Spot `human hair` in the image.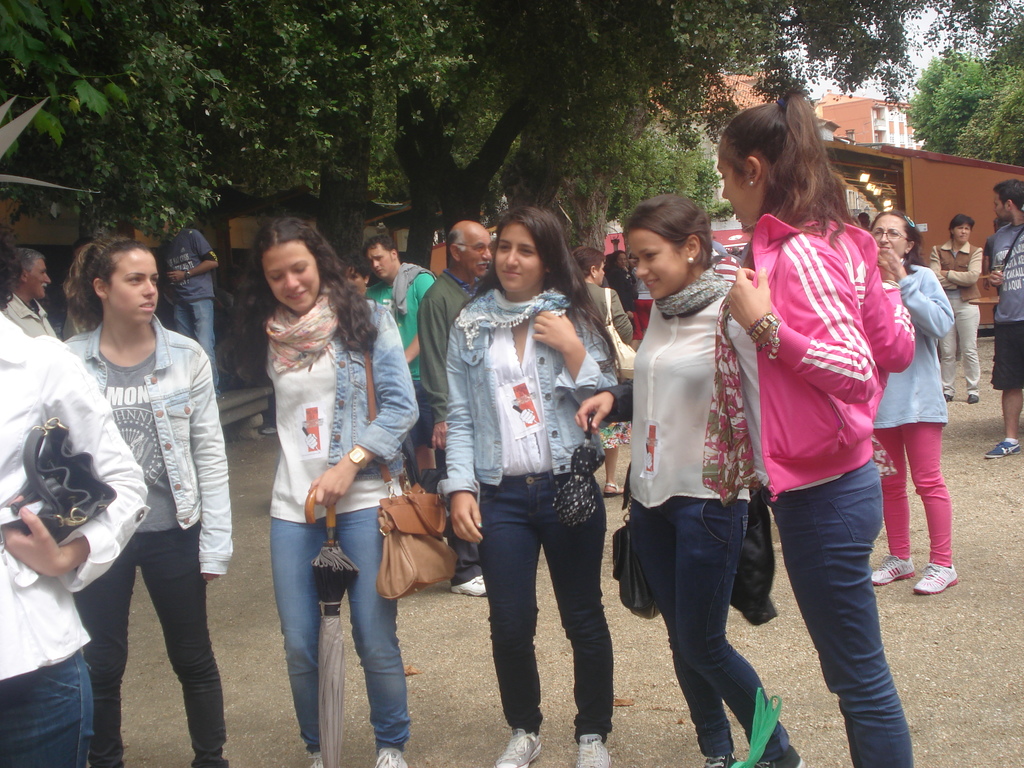
`human hair` found at locate(5, 245, 36, 281).
